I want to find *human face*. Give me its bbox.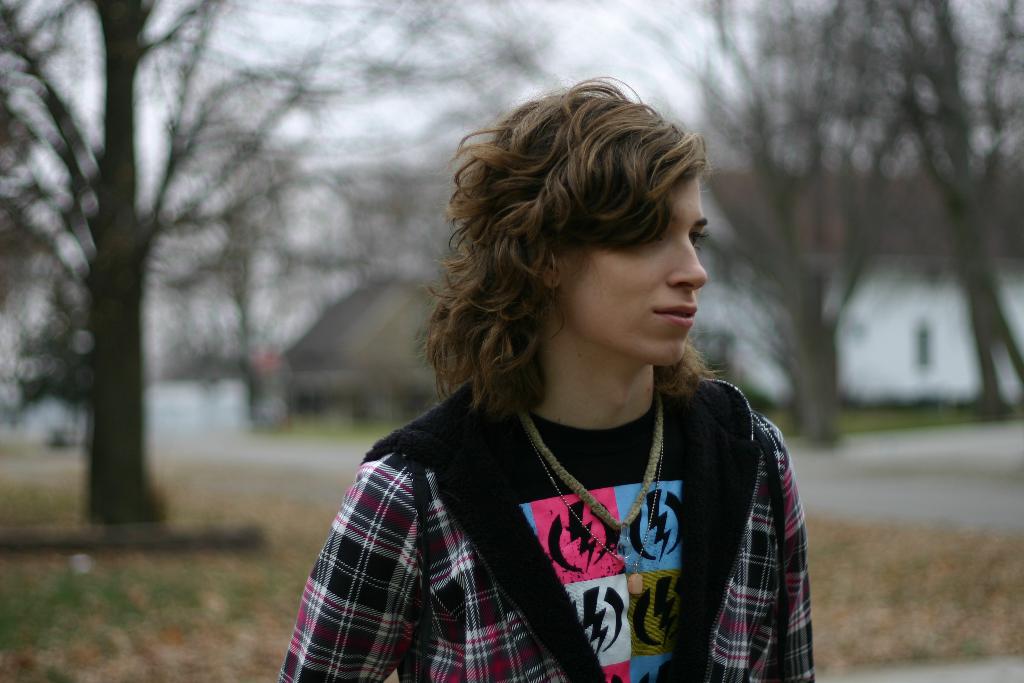
x1=563, y1=165, x2=706, y2=365.
